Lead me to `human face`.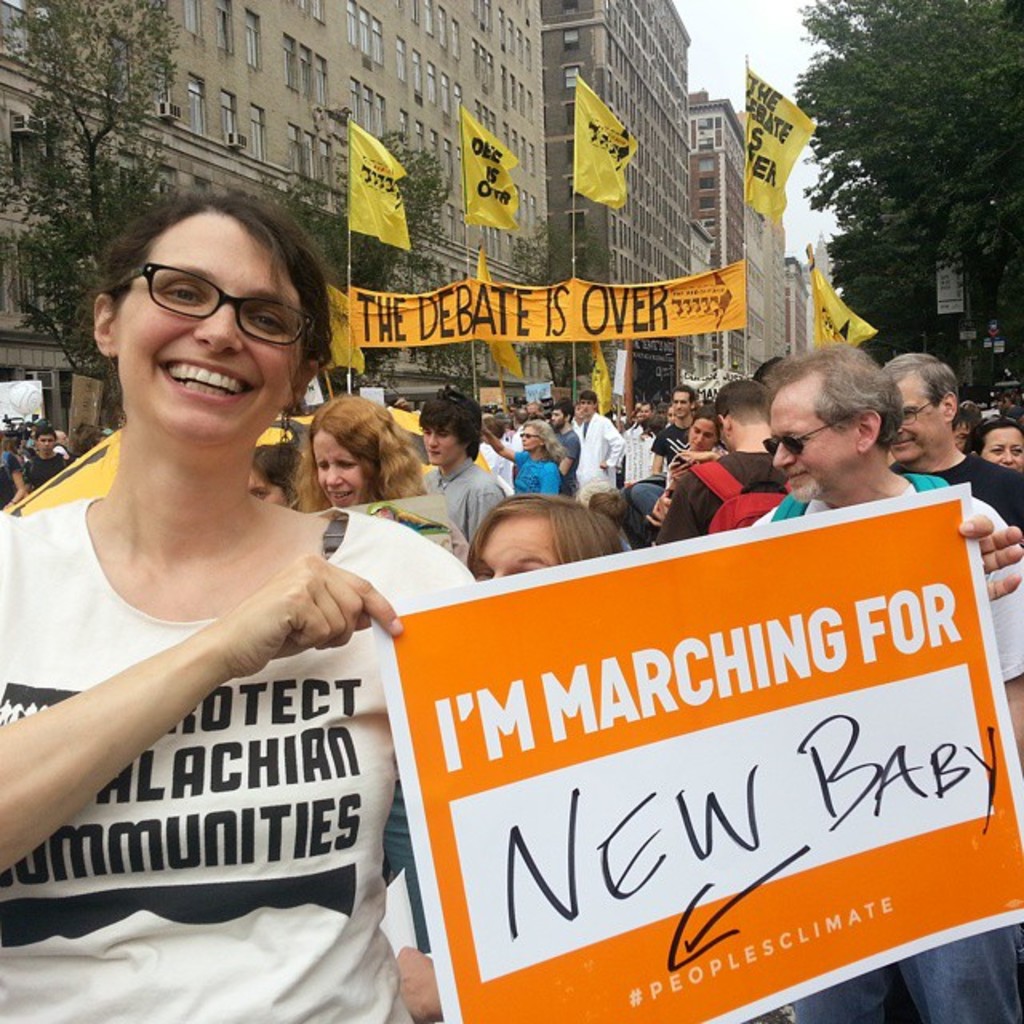
Lead to [578, 394, 603, 424].
